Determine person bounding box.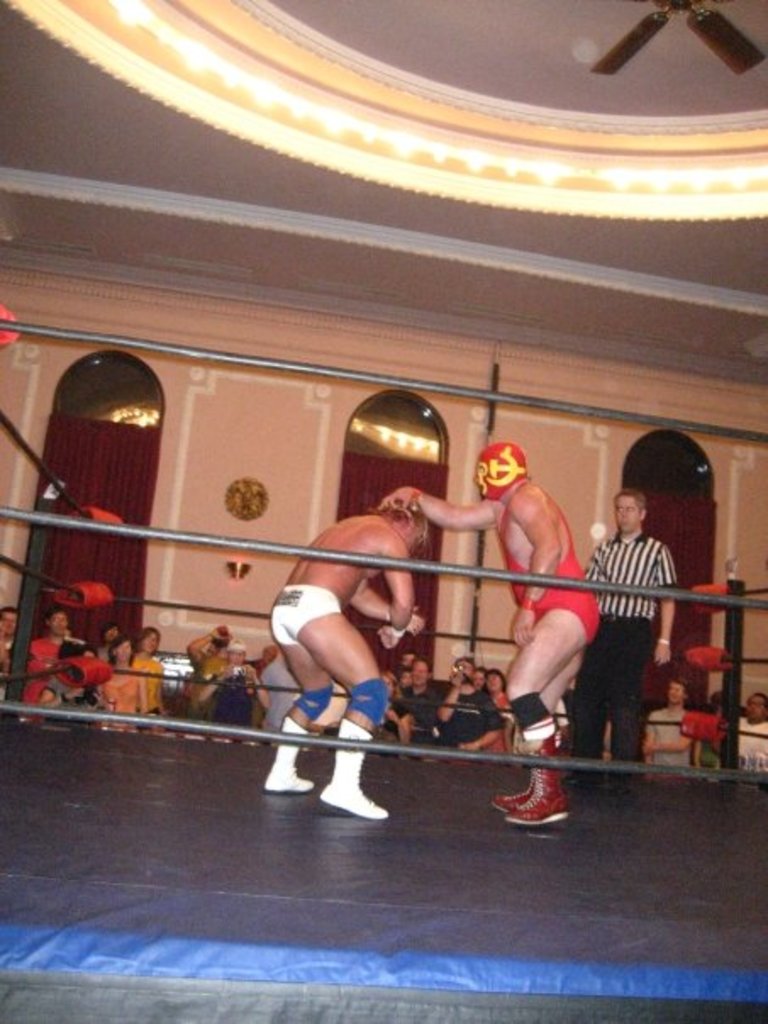
Determined: crop(390, 653, 444, 746).
